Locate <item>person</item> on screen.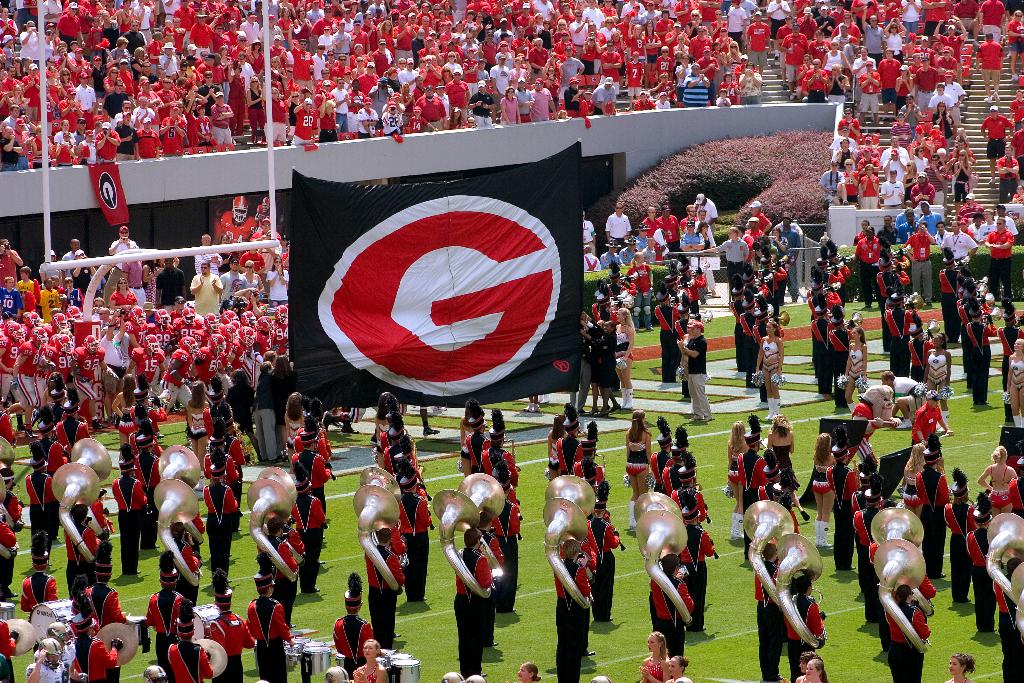
On screen at (1002,339,1023,419).
